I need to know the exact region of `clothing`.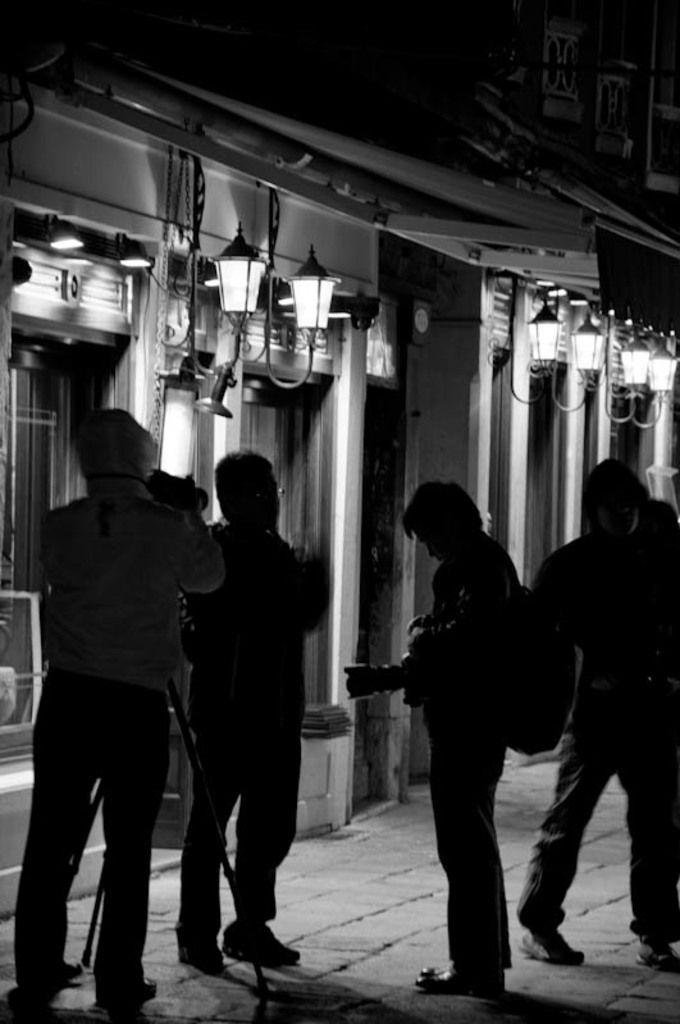
Region: x1=406, y1=530, x2=519, y2=969.
